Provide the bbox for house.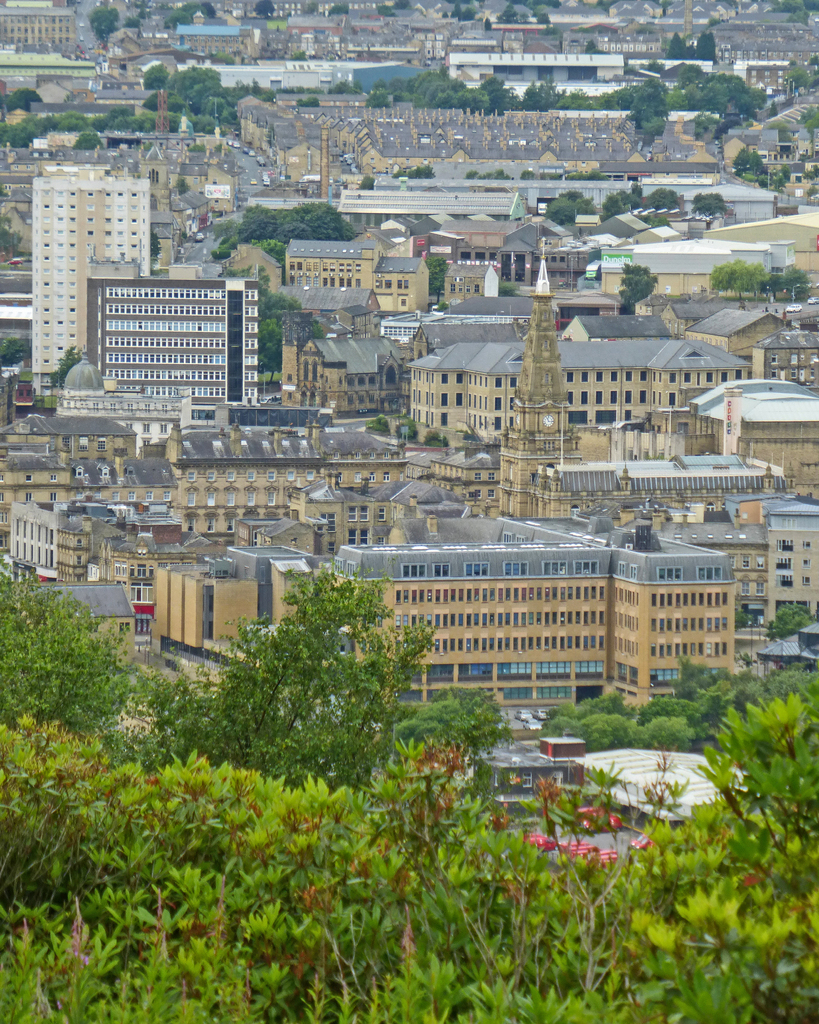
x1=678, y1=310, x2=790, y2=364.
